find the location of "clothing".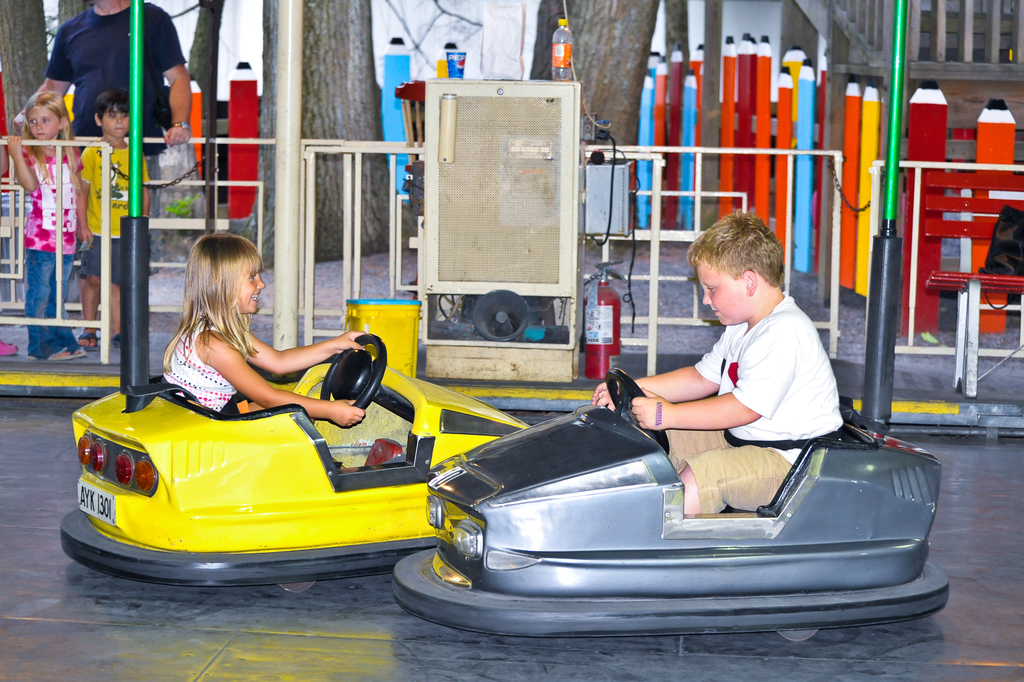
Location: [left=141, top=297, right=359, bottom=435].
